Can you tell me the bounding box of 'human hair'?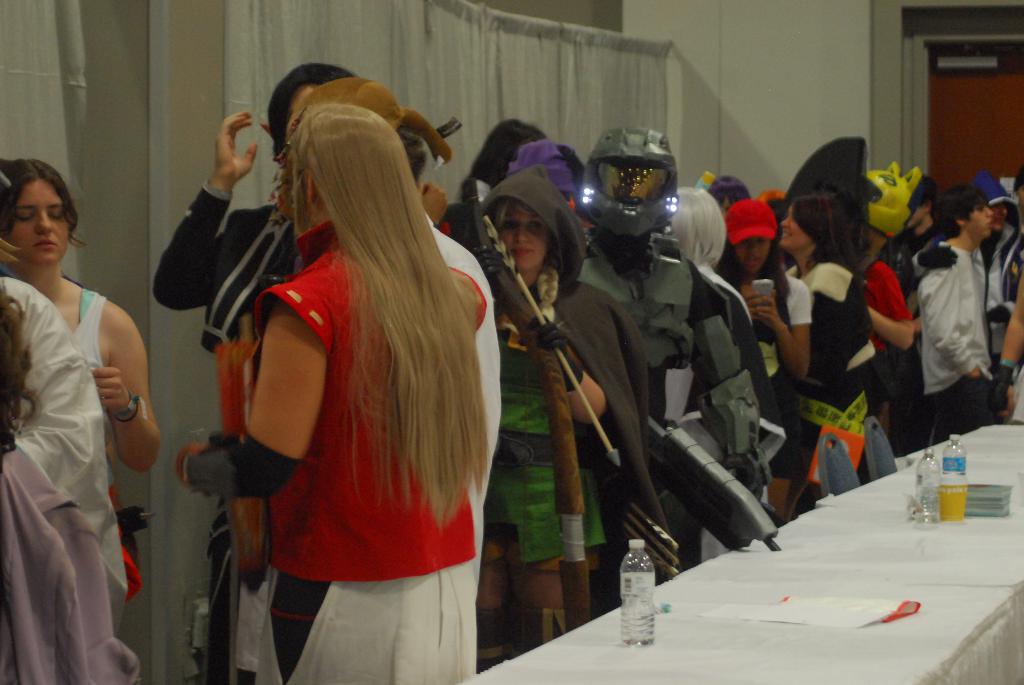
(left=678, top=186, right=732, bottom=272).
